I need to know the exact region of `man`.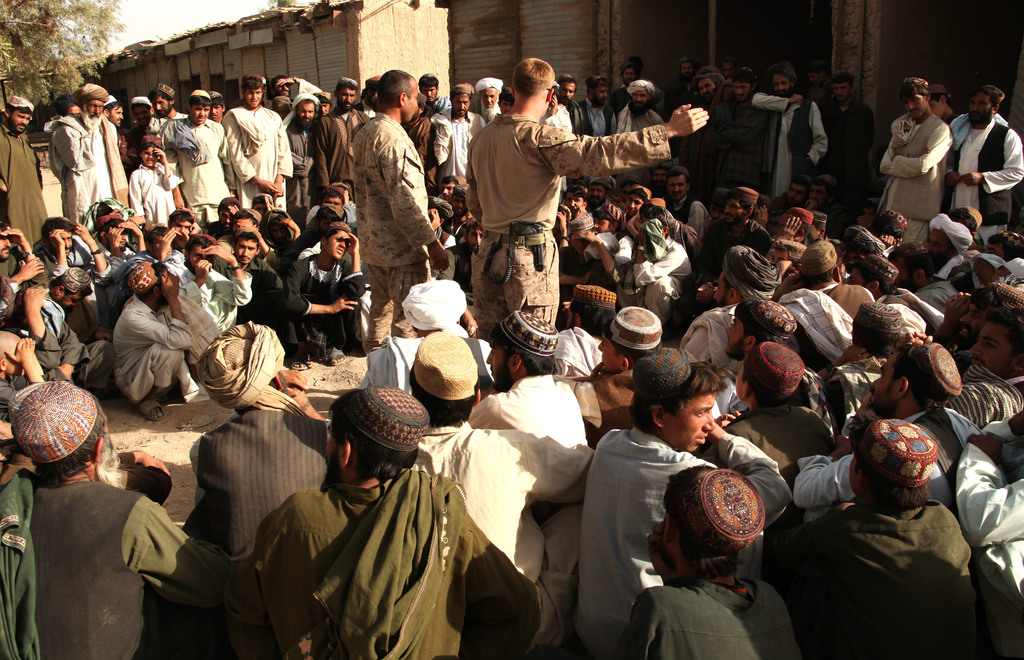
Region: select_region(440, 65, 480, 213).
